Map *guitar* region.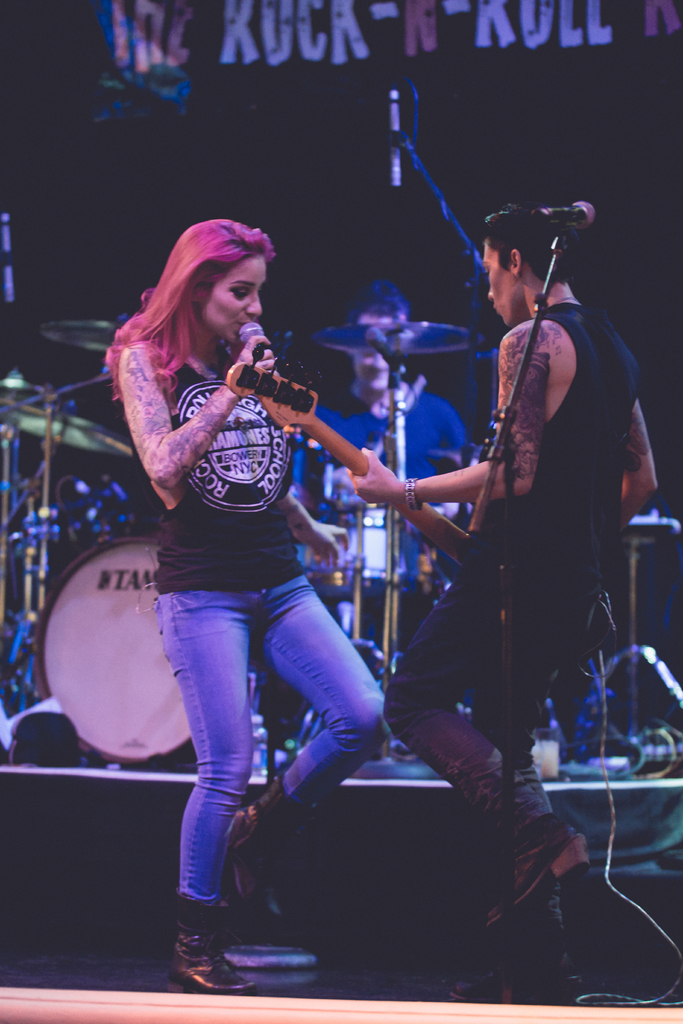
Mapped to locate(226, 335, 482, 571).
